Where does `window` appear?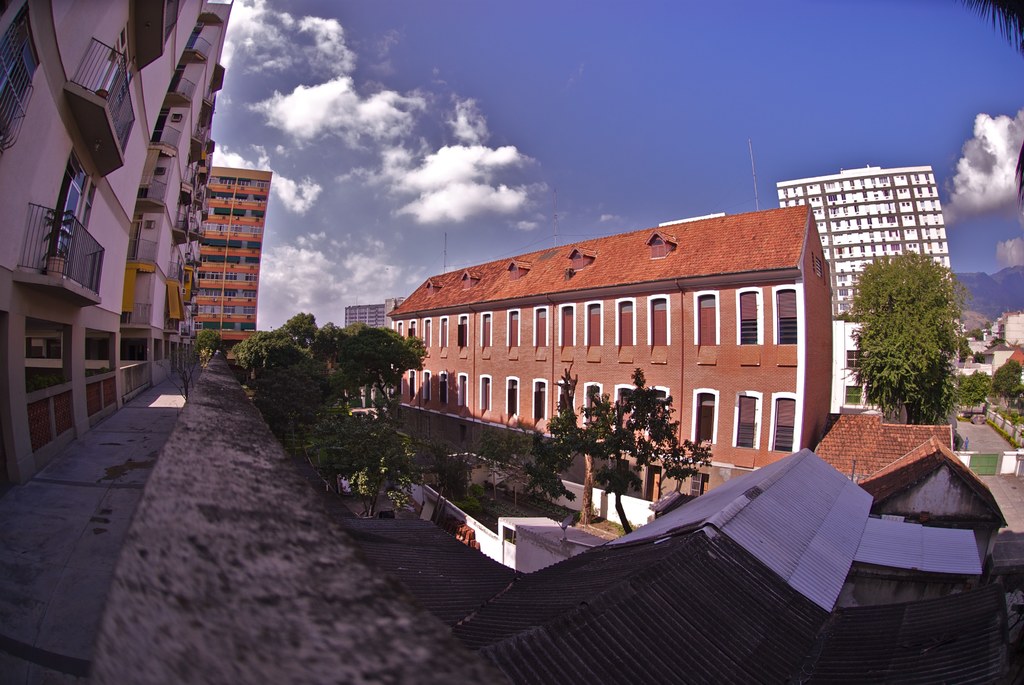
Appears at BBox(439, 374, 447, 402).
